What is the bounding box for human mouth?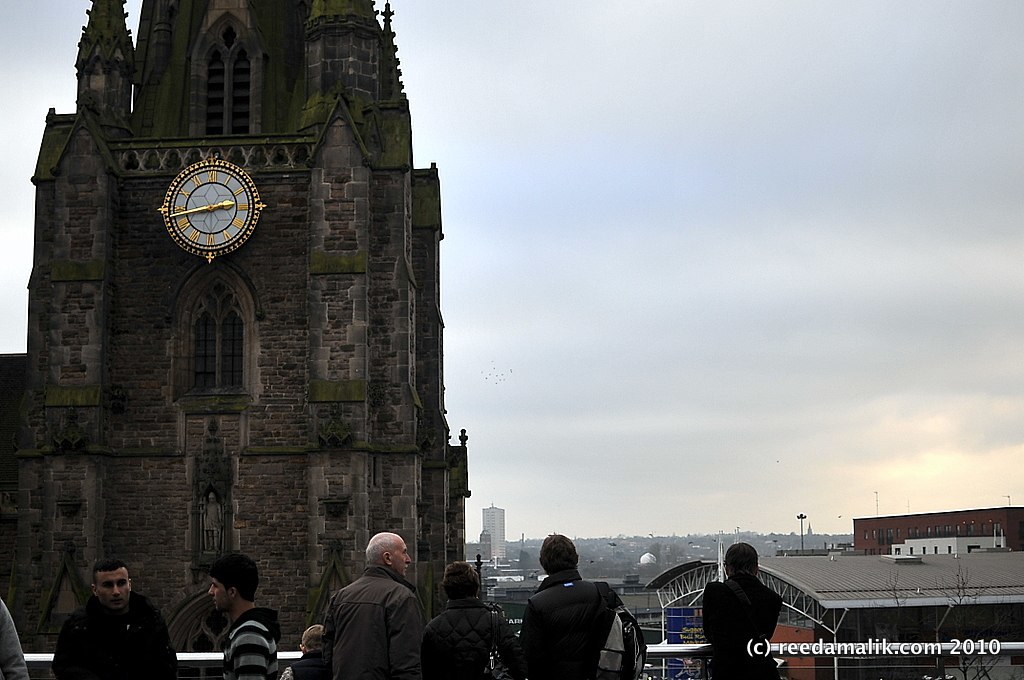
{"x1": 105, "y1": 597, "x2": 125, "y2": 605}.
